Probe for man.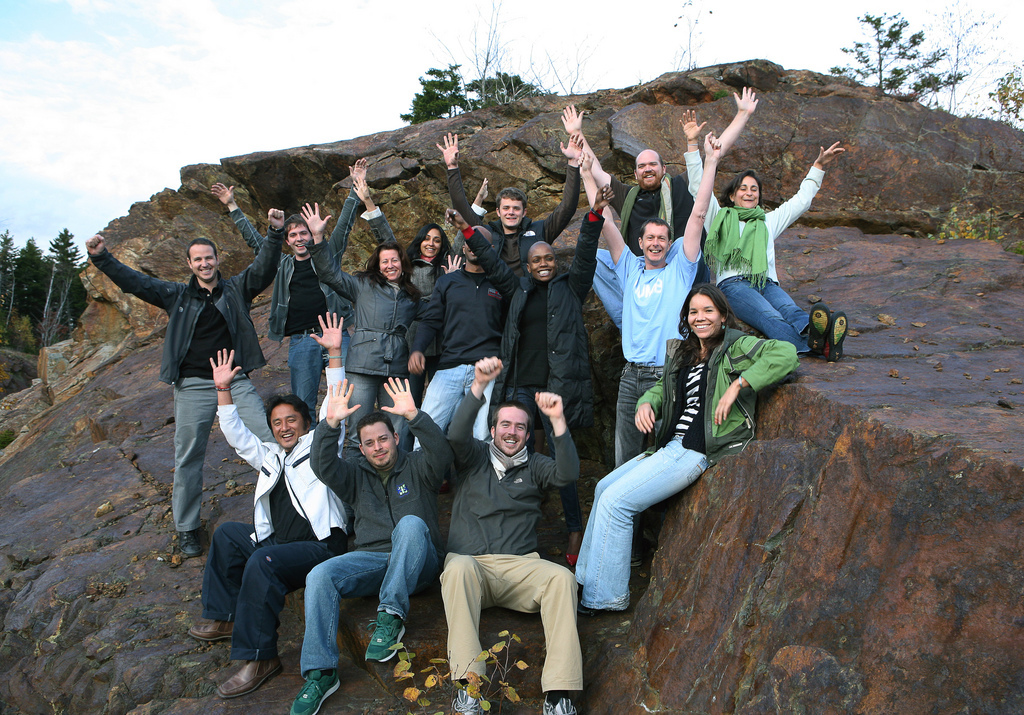
Probe result: [426, 129, 583, 331].
